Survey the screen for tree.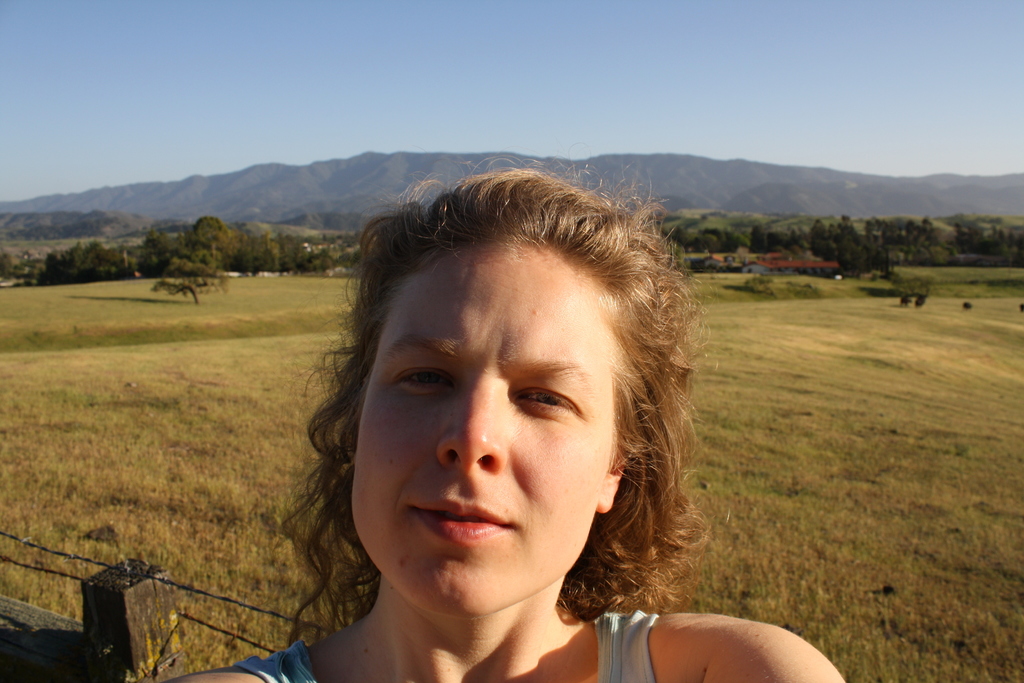
Survey found: 229/215/287/277.
